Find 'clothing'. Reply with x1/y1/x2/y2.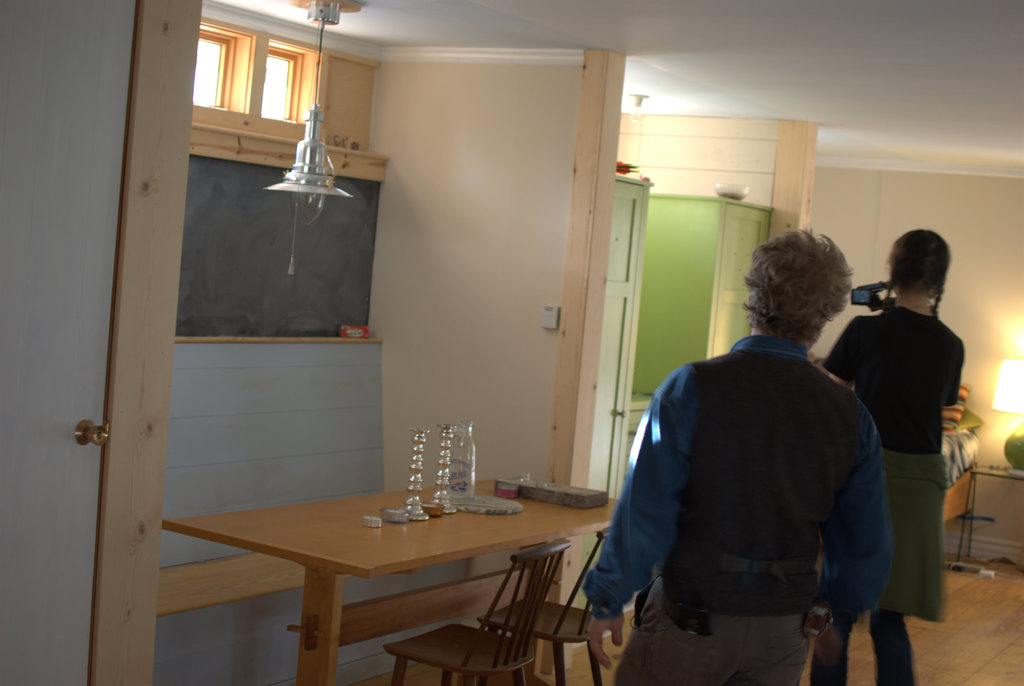
582/332/899/685.
